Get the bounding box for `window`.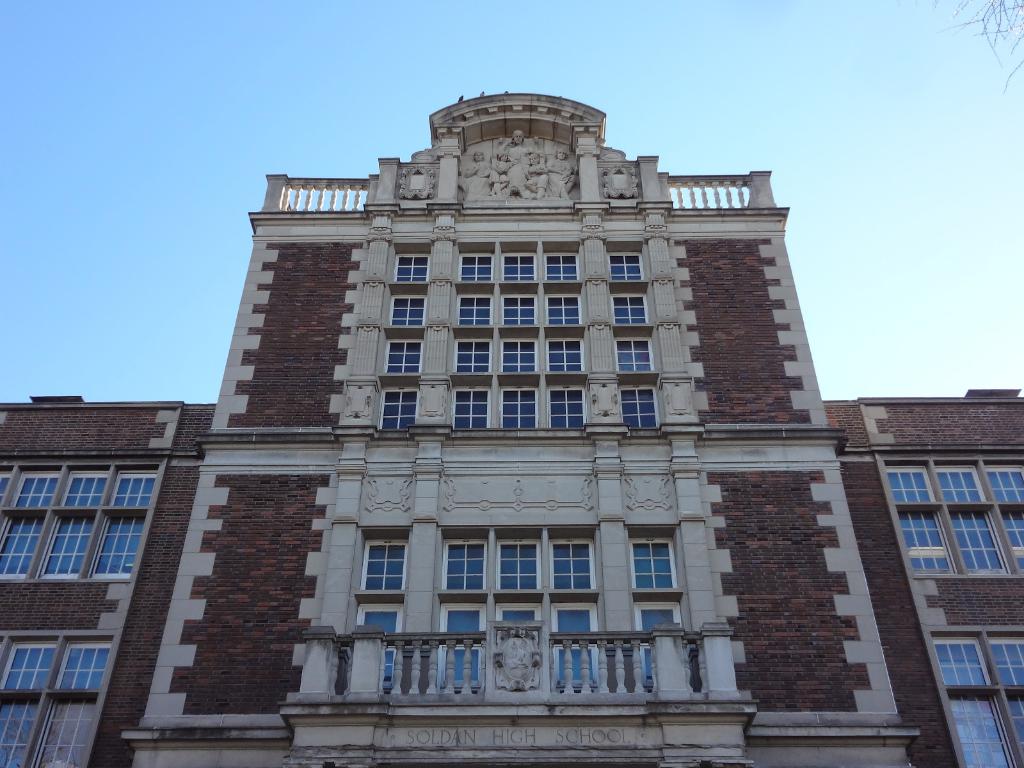
detection(0, 516, 40, 577).
